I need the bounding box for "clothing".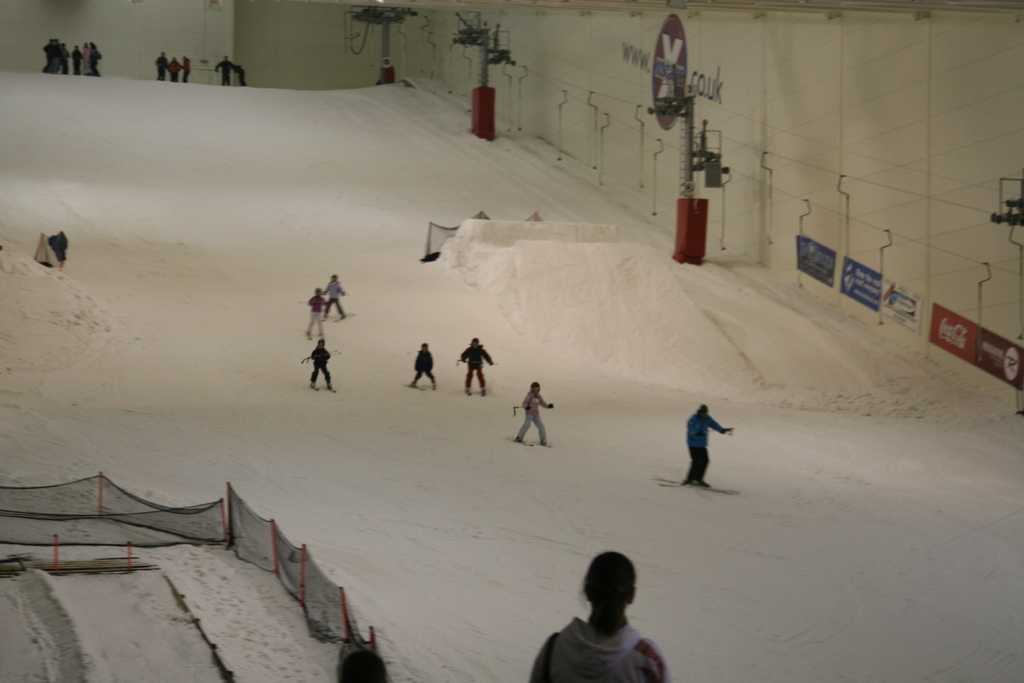
Here it is: locate(325, 280, 346, 318).
